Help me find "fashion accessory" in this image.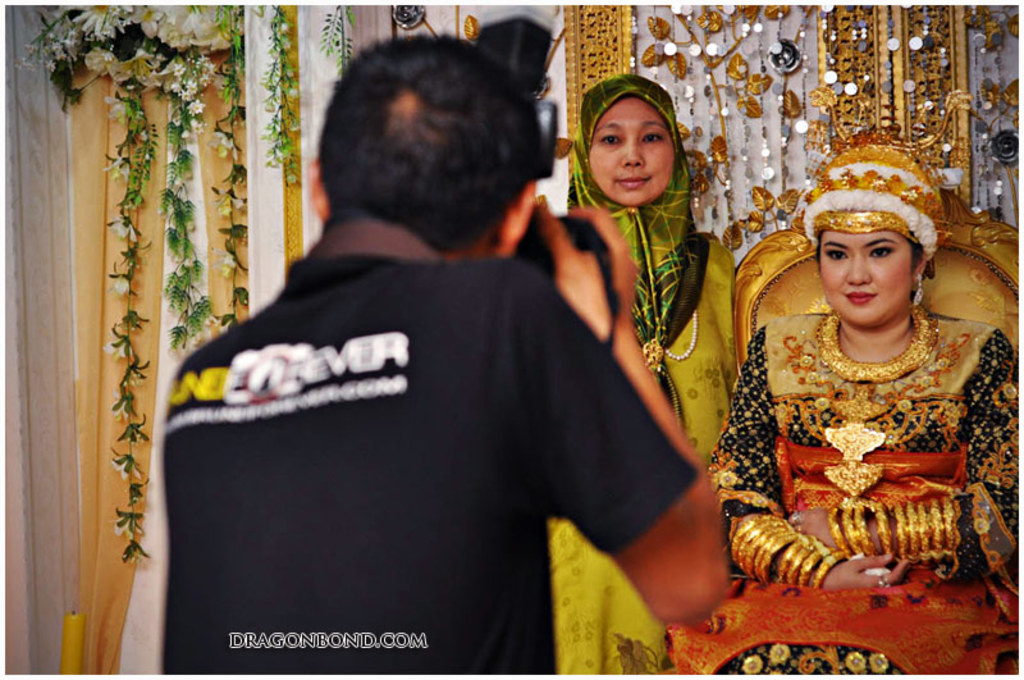
Found it: (722, 506, 849, 601).
